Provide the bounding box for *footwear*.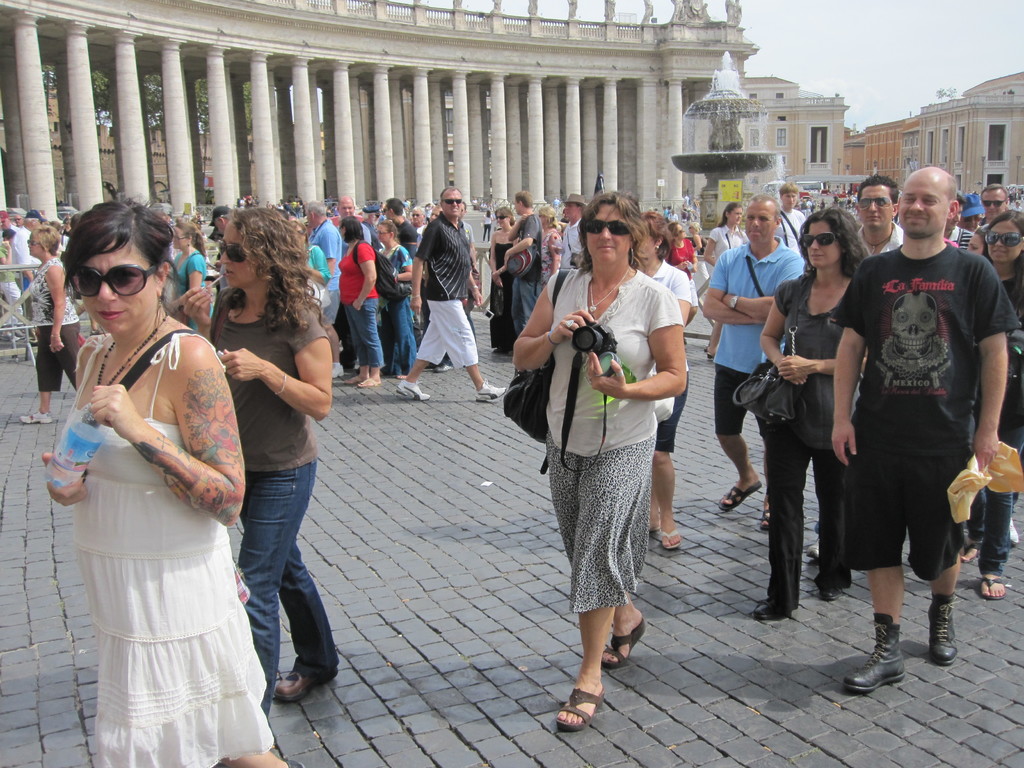
[975, 577, 1009, 601].
